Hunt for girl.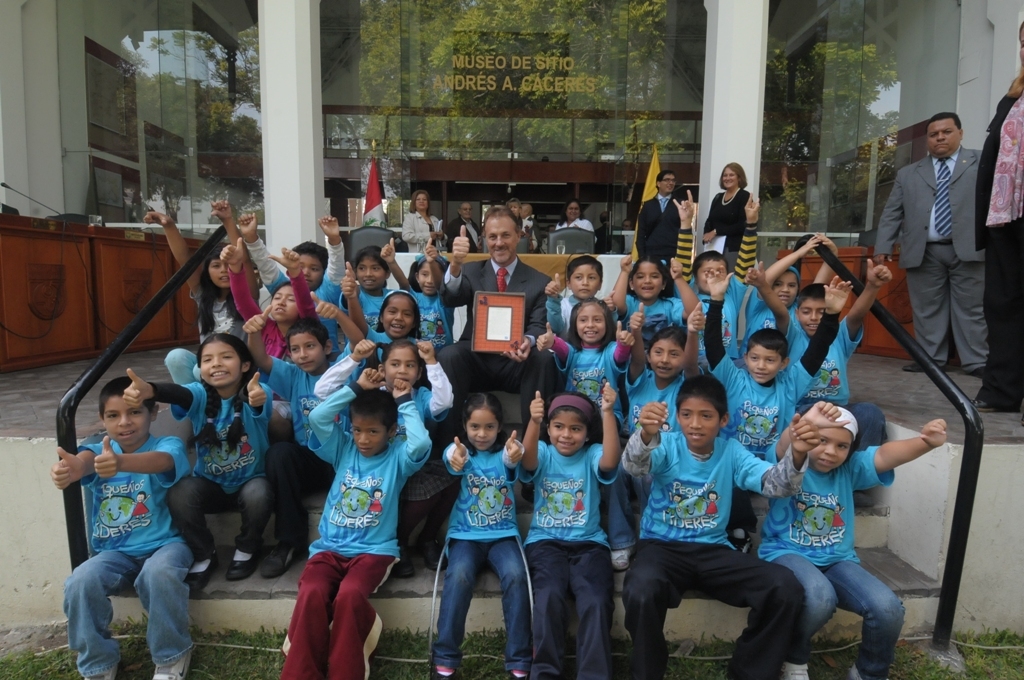
Hunted down at box=[124, 332, 270, 593].
